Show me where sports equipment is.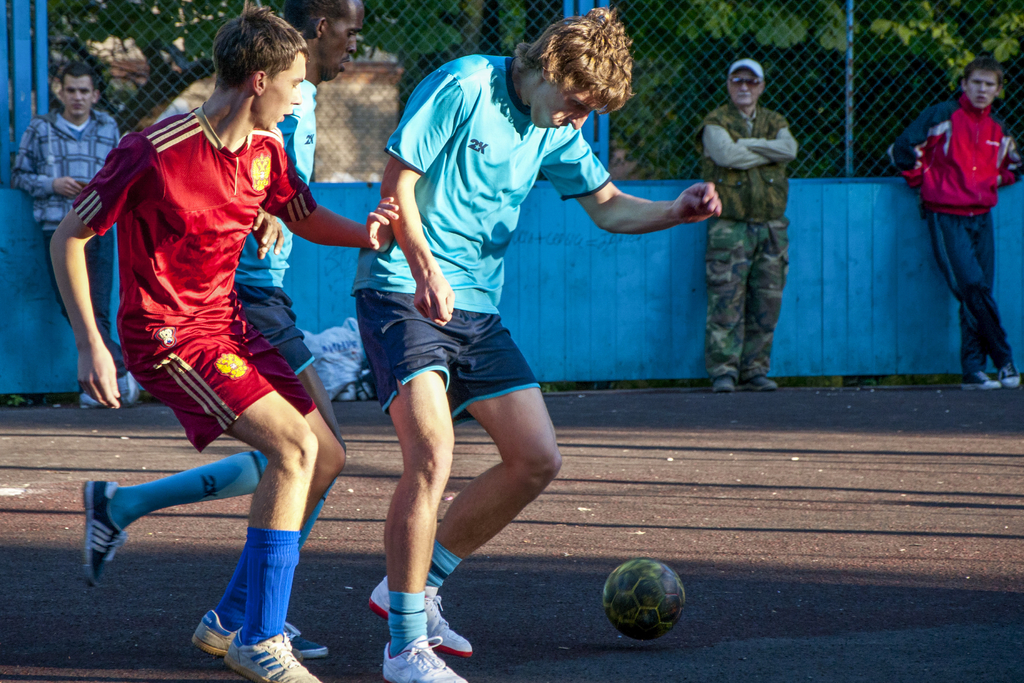
sports equipment is at locate(224, 629, 324, 682).
